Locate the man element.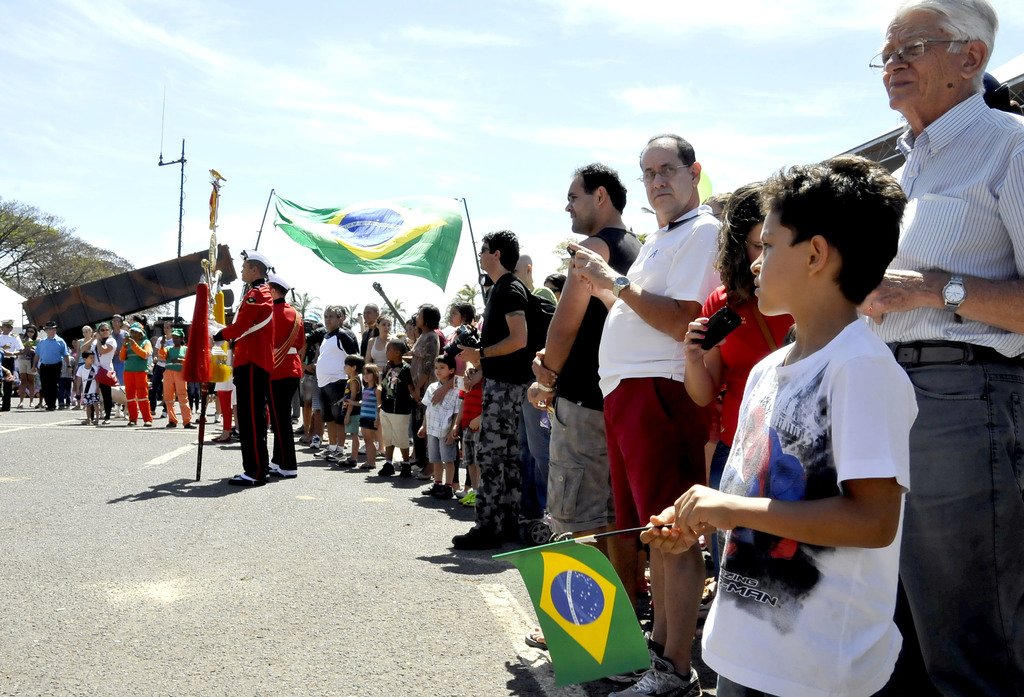
Element bbox: box=[515, 248, 554, 483].
